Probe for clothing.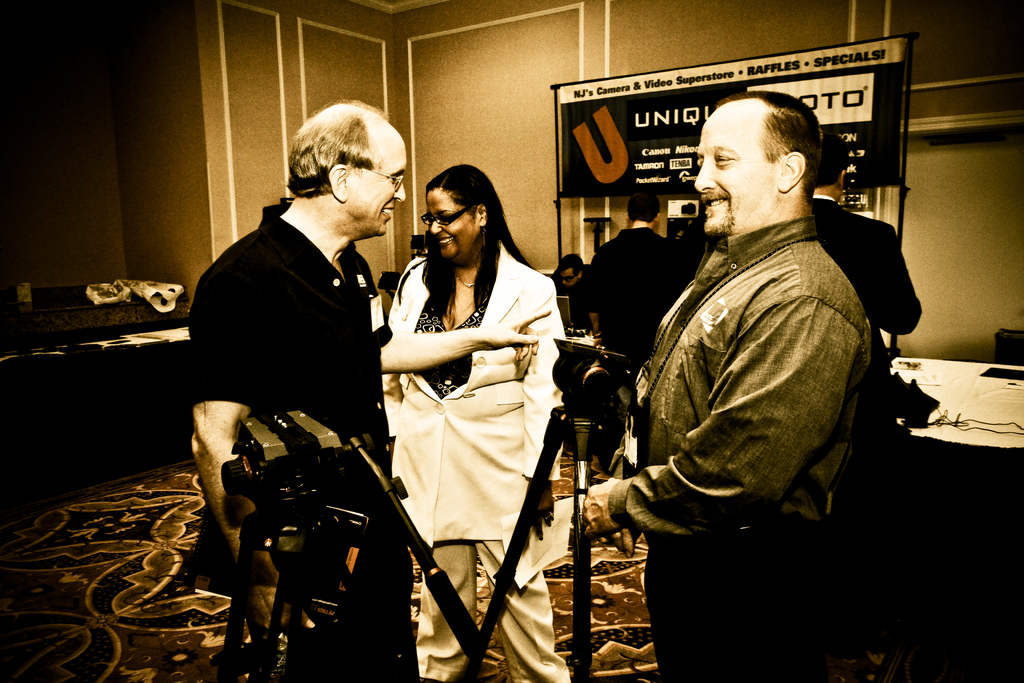
Probe result: locate(193, 204, 398, 614).
